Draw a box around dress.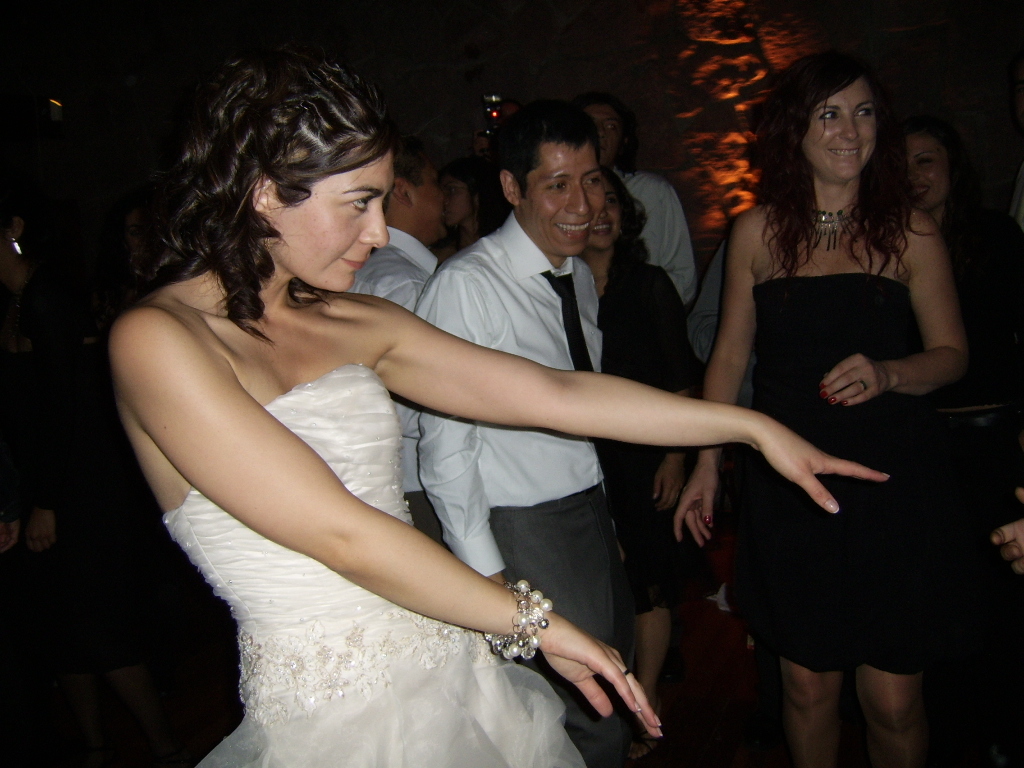
160 359 594 767.
